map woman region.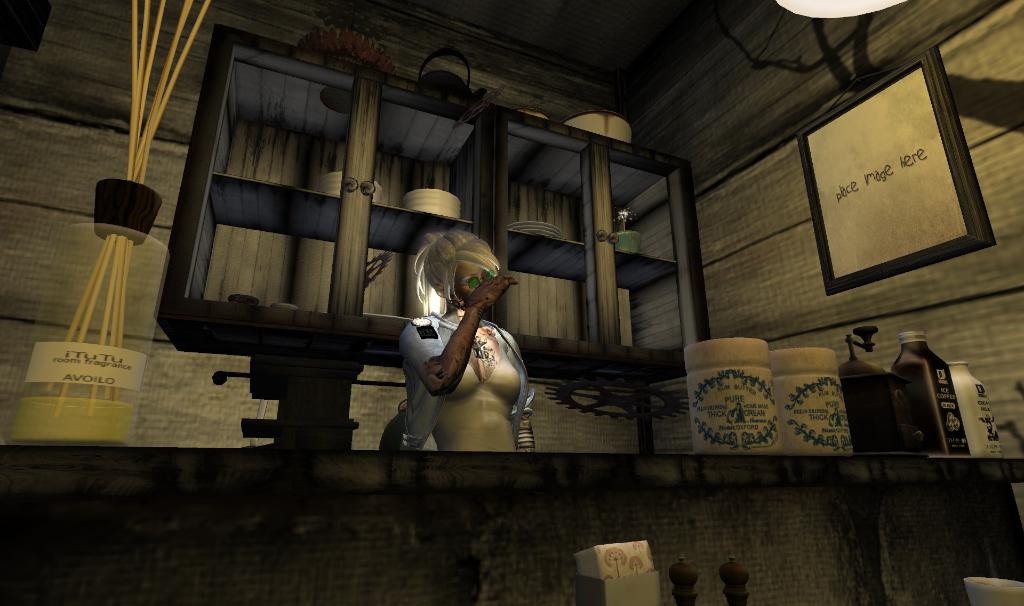
Mapped to Rect(388, 216, 534, 455).
